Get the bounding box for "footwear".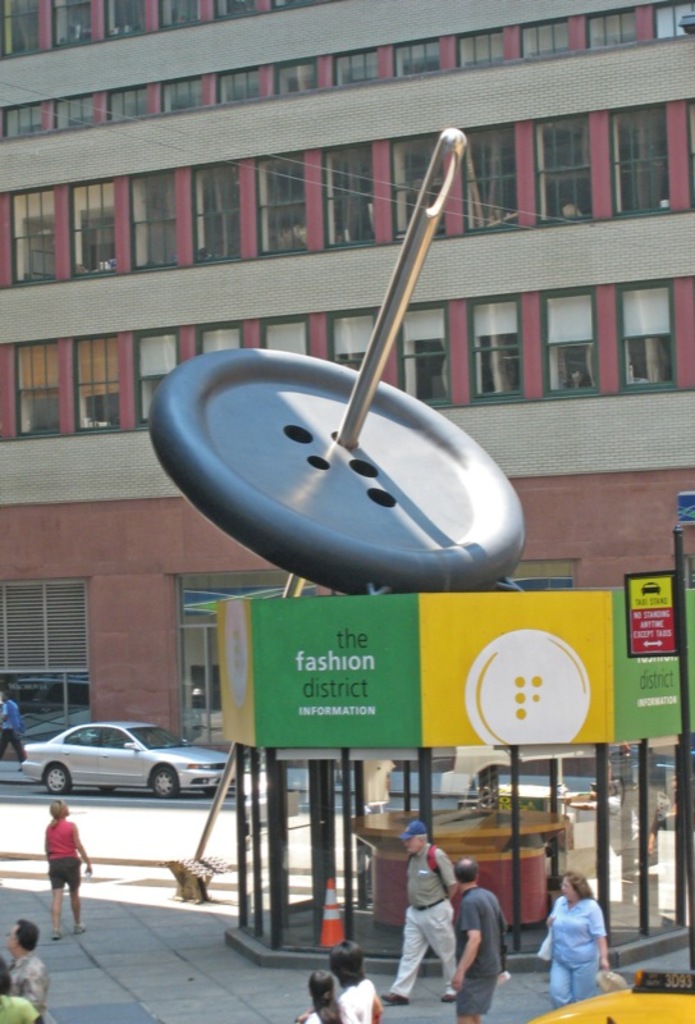
[65, 920, 91, 934].
